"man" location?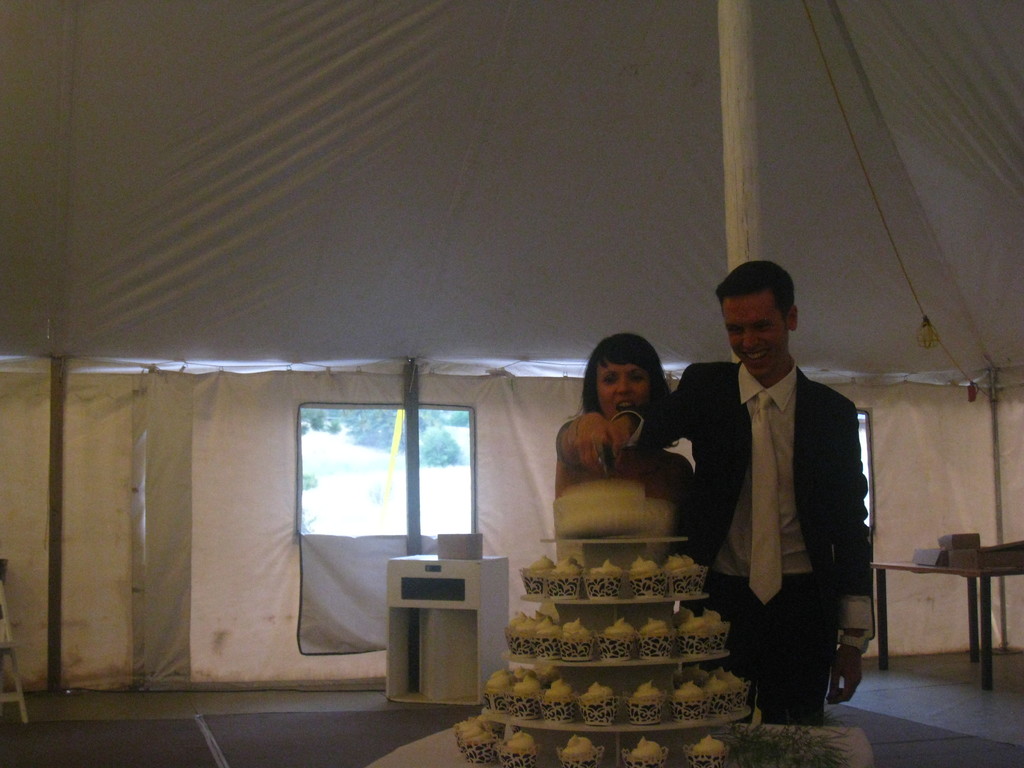
rect(599, 286, 877, 677)
